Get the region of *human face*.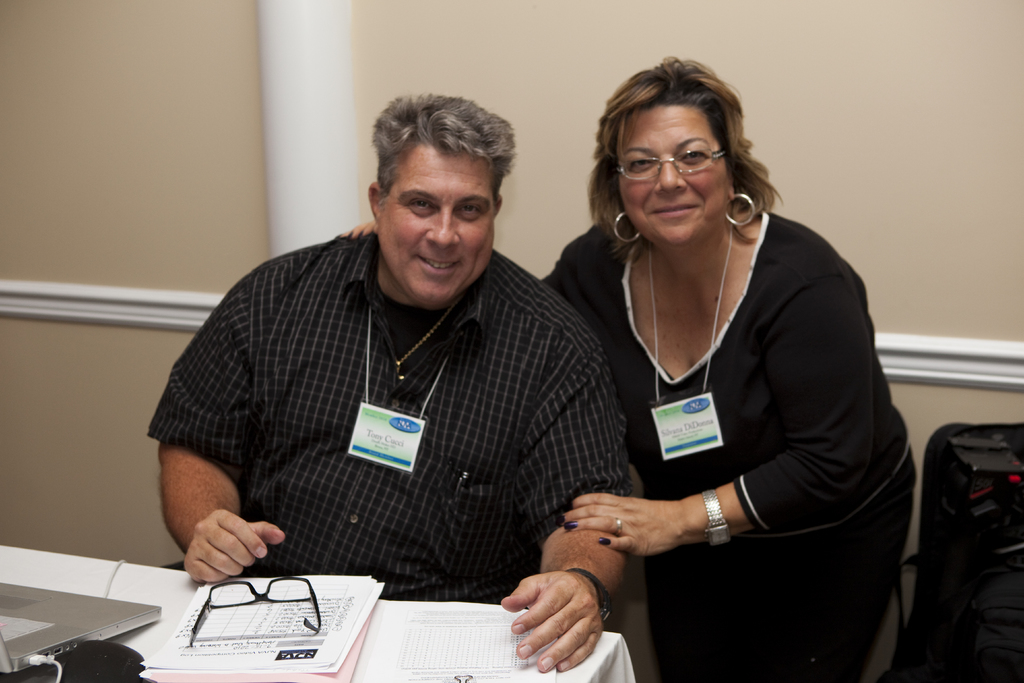
376,156,493,309.
